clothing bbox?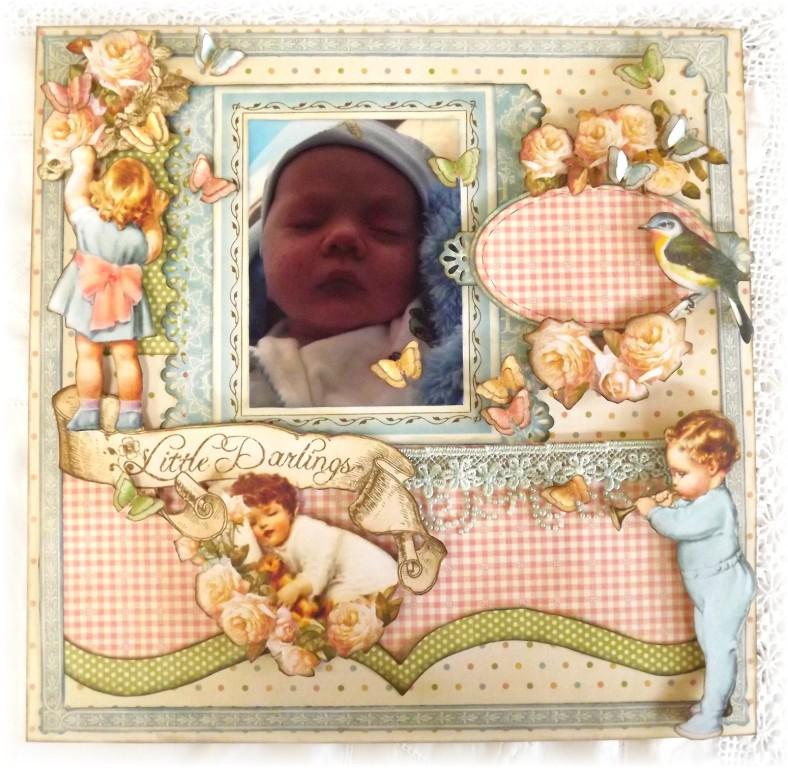
44/203/157/344
